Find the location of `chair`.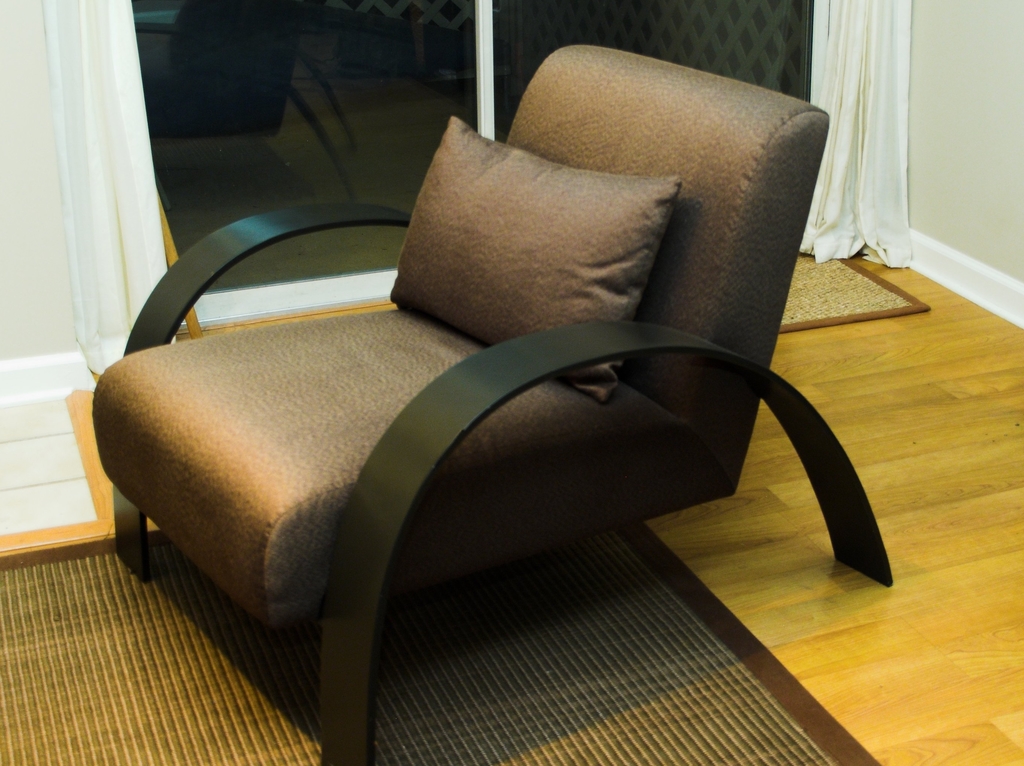
Location: [x1=84, y1=88, x2=905, y2=722].
